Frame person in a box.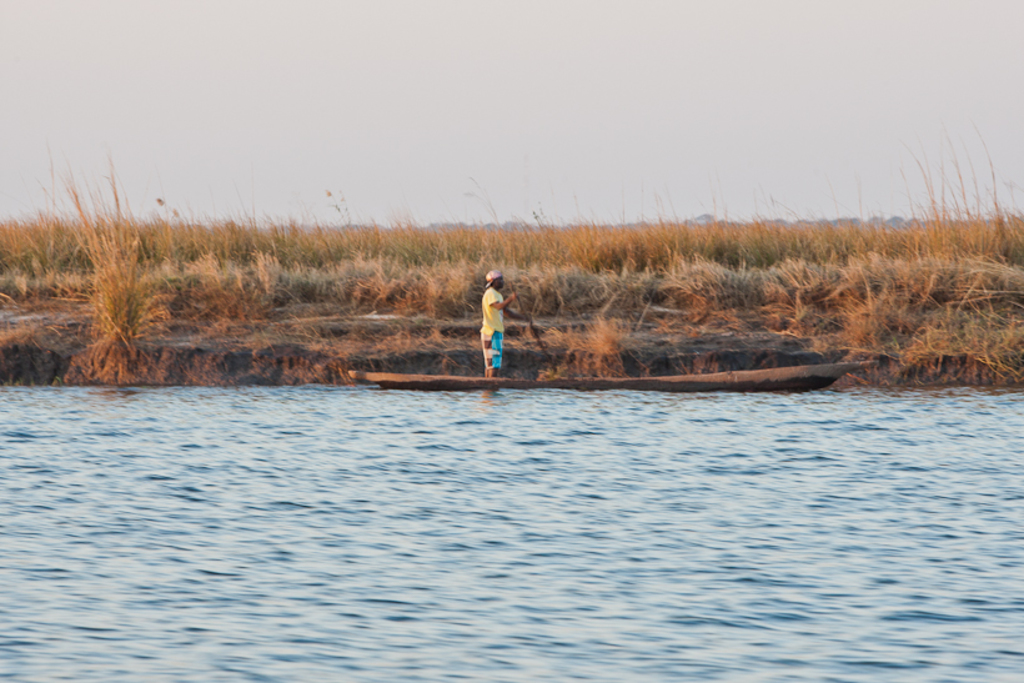
477 263 526 358.
